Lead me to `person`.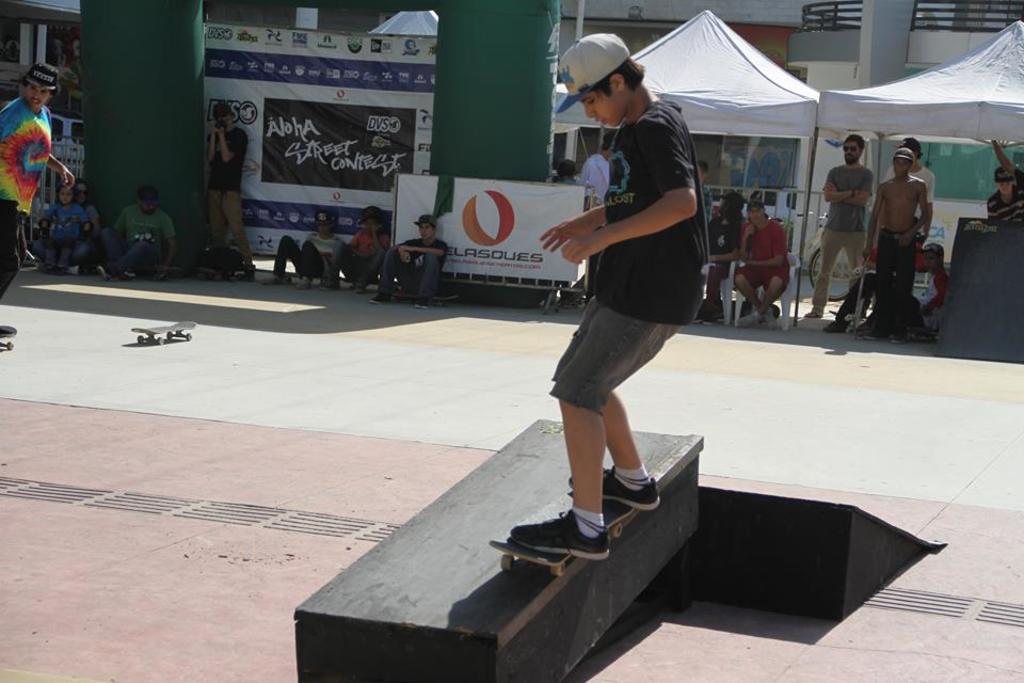
Lead to 339,203,391,295.
